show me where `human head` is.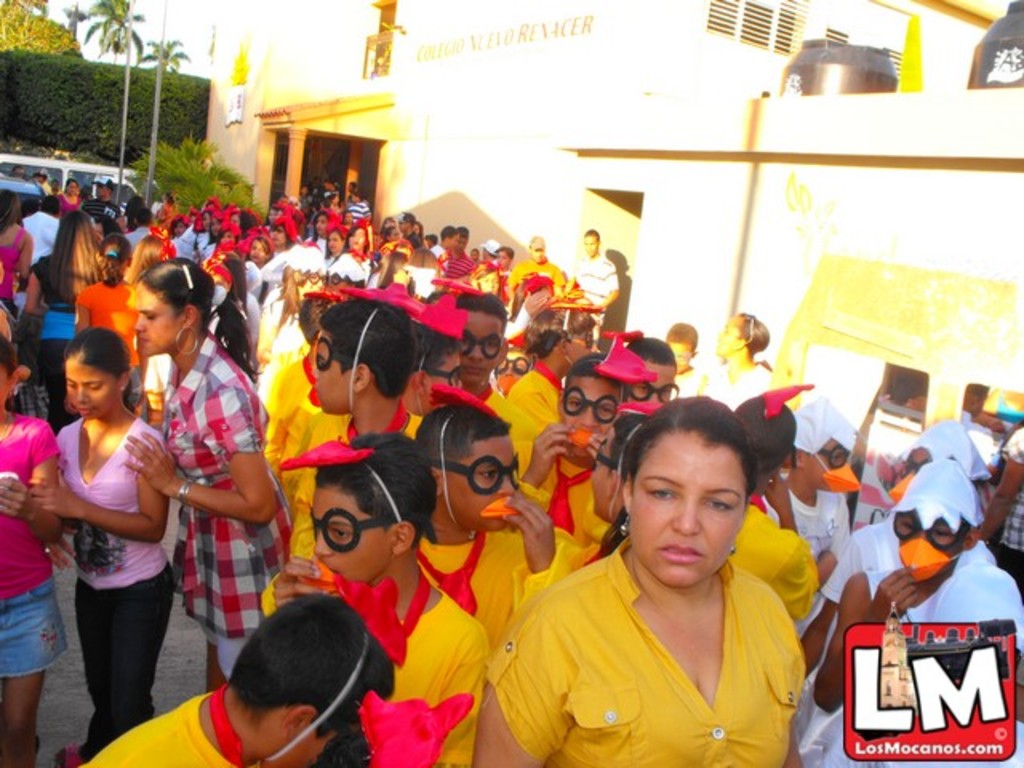
`human head` is at 662 320 699 373.
